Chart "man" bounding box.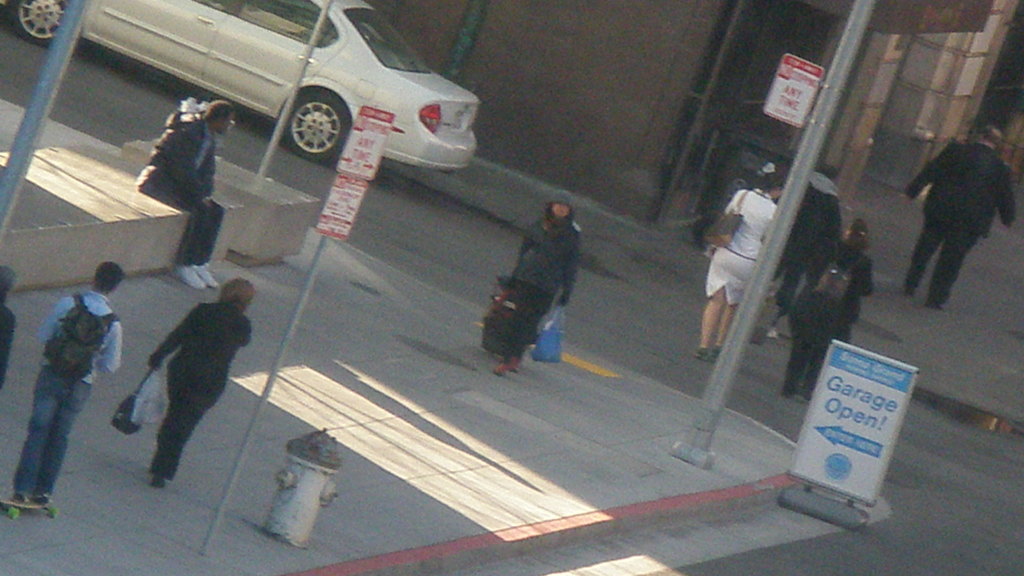
Charted: (x1=141, y1=102, x2=236, y2=287).
